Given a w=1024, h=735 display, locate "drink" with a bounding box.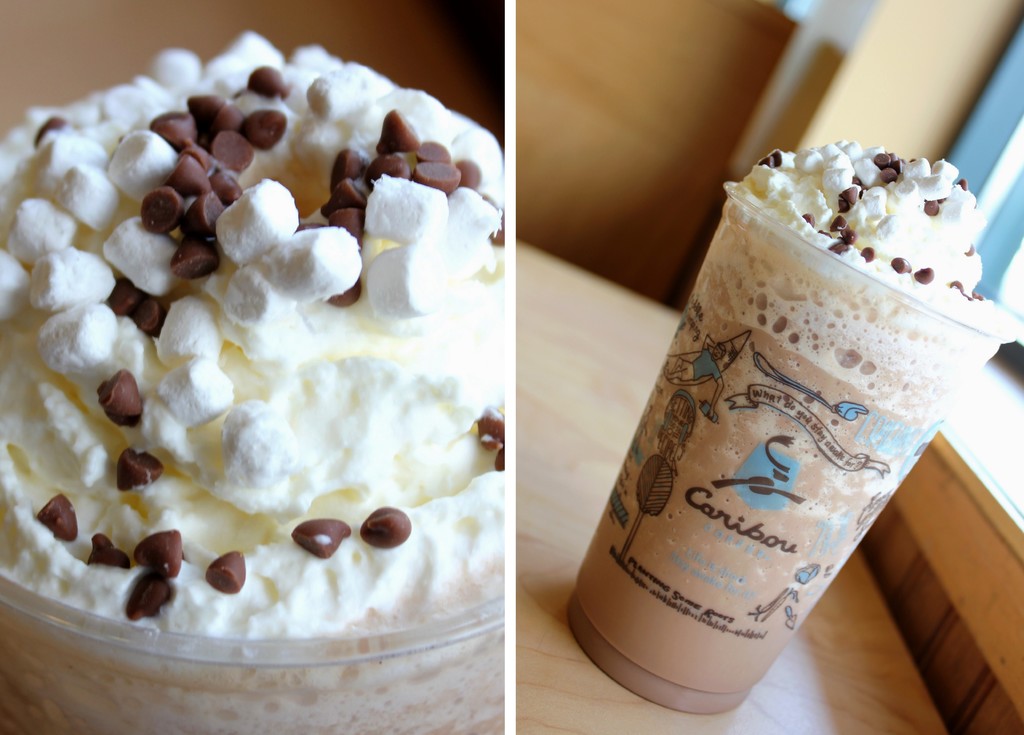
Located: {"x1": 565, "y1": 221, "x2": 959, "y2": 715}.
